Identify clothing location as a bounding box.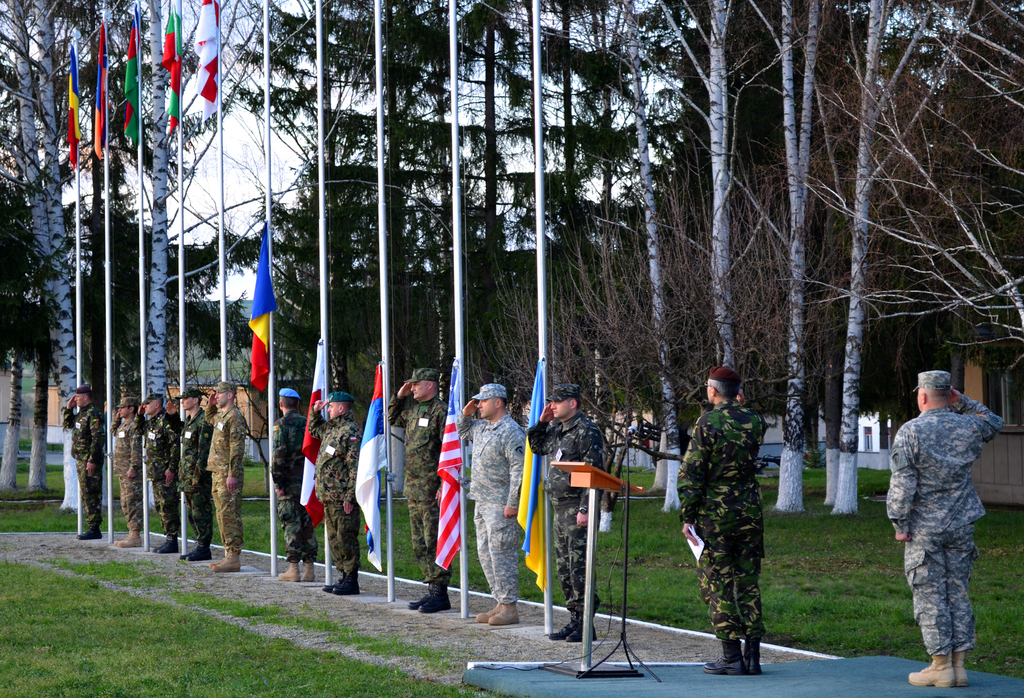
pyautogui.locateOnScreen(66, 405, 100, 538).
